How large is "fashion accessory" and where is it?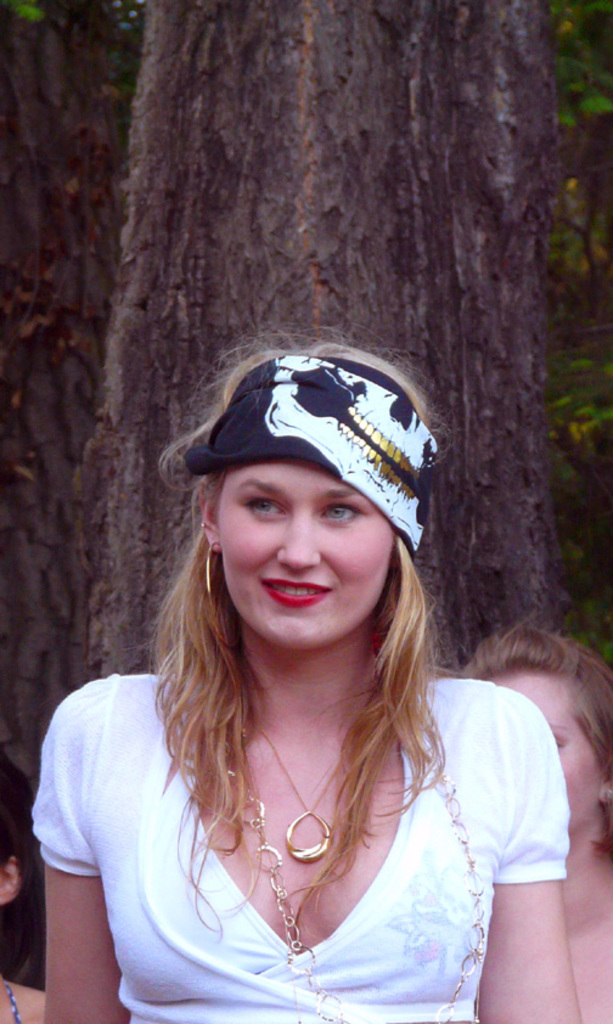
Bounding box: 186:344:438:557.
